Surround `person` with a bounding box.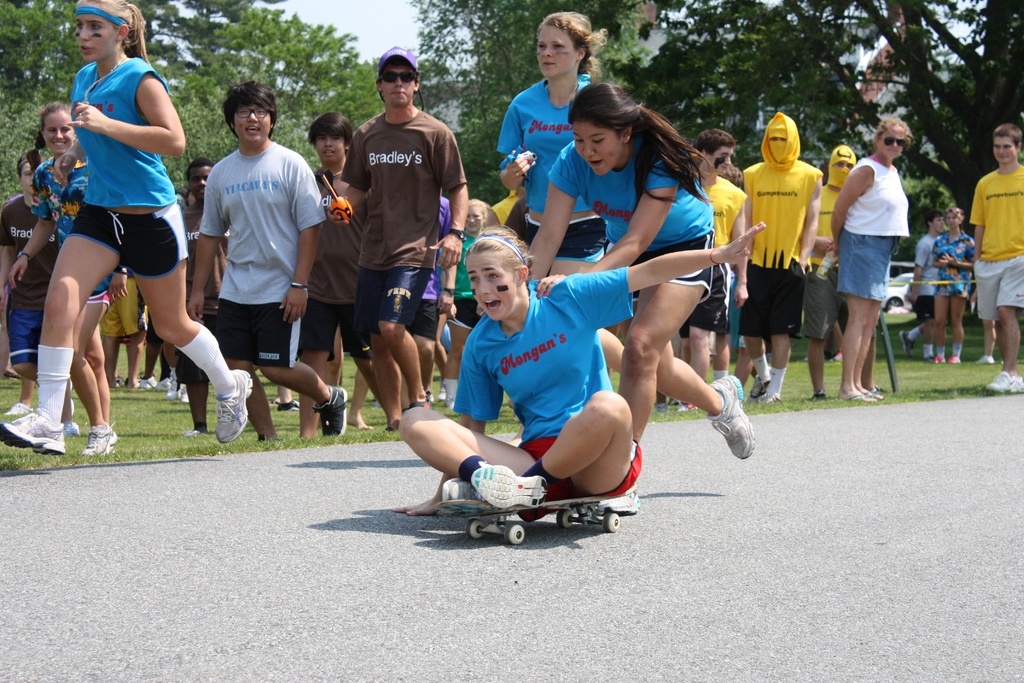
locate(187, 86, 353, 457).
